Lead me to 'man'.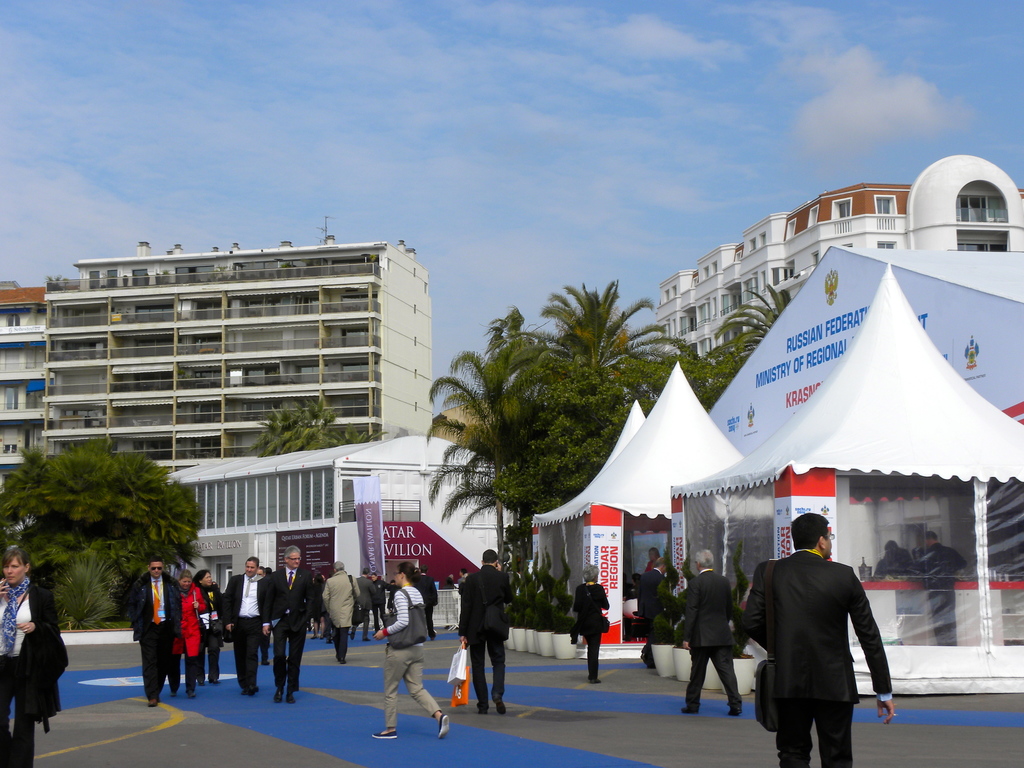
Lead to 412,565,440,644.
